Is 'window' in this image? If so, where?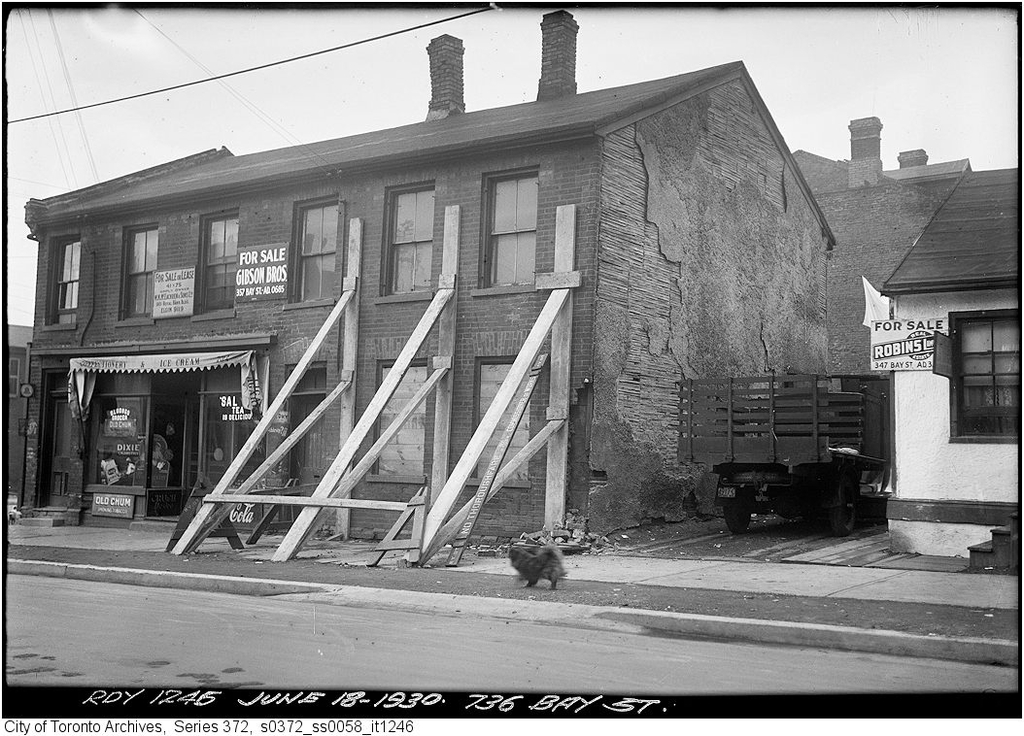
Yes, at BBox(109, 212, 170, 318).
